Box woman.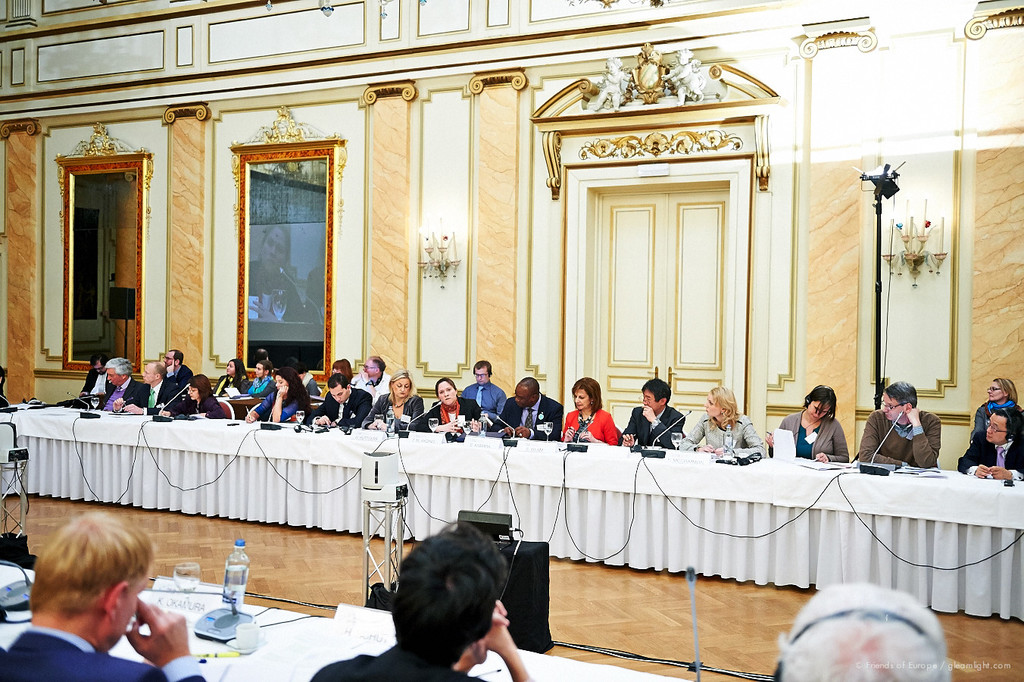
pyautogui.locateOnScreen(676, 387, 766, 458).
